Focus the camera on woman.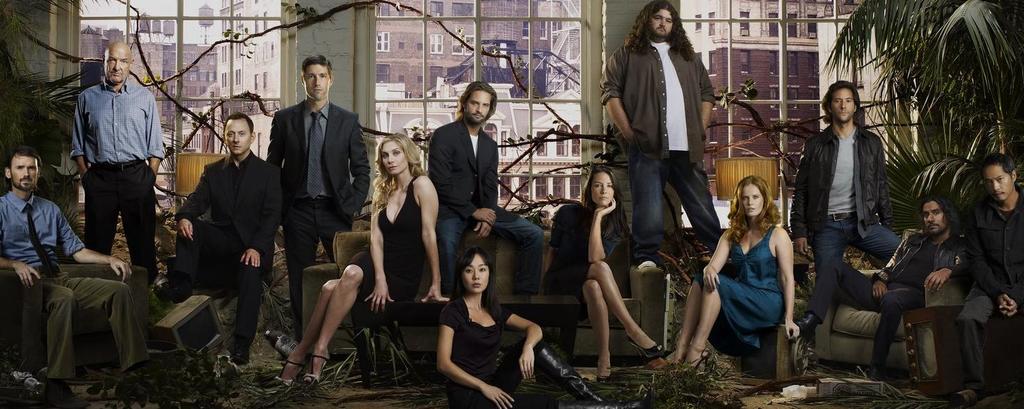
Focus region: 278/134/449/390.
